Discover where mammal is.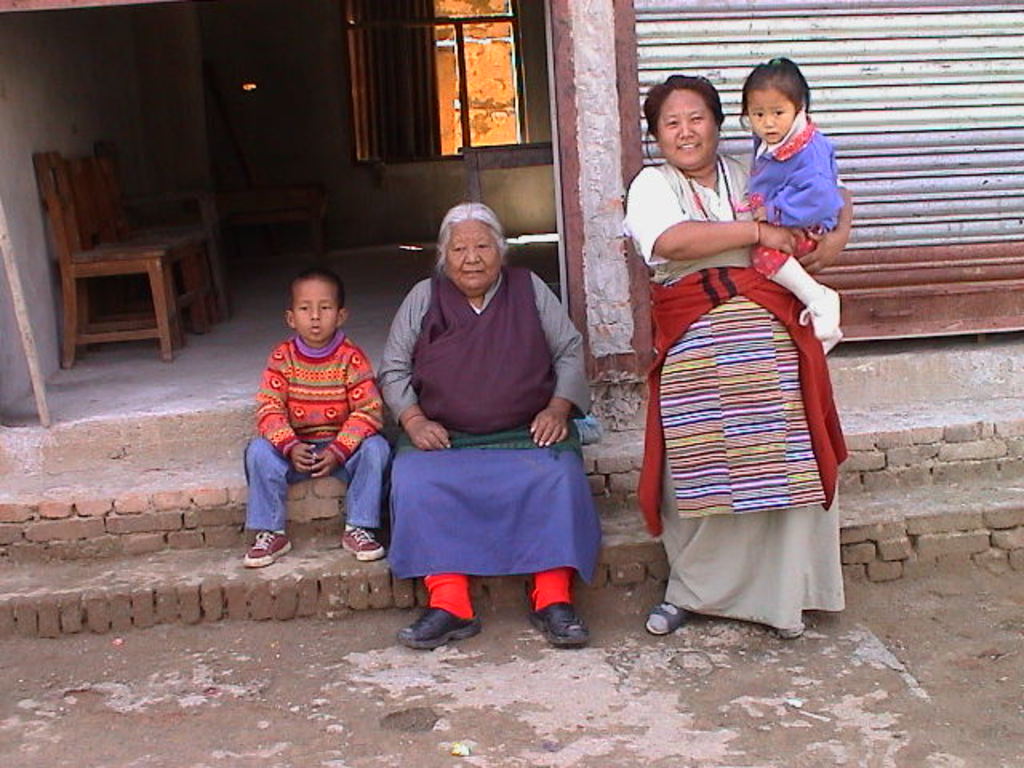
Discovered at (237,261,392,566).
